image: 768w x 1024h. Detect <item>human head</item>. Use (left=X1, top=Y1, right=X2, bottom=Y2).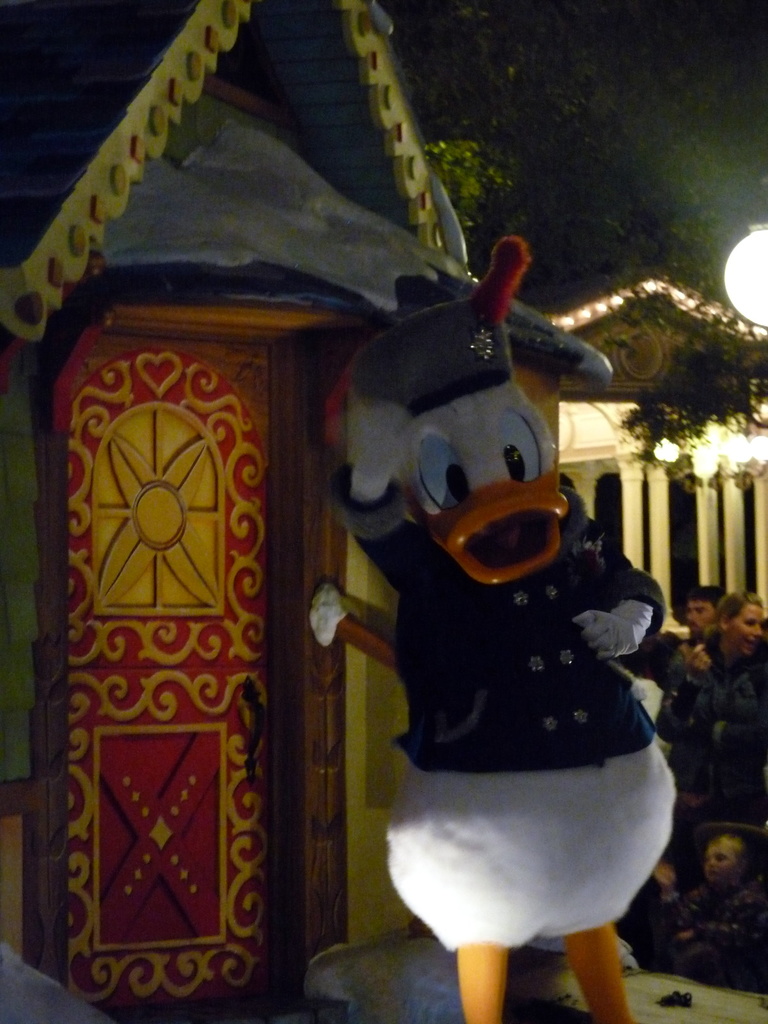
(left=684, top=588, right=723, bottom=637).
